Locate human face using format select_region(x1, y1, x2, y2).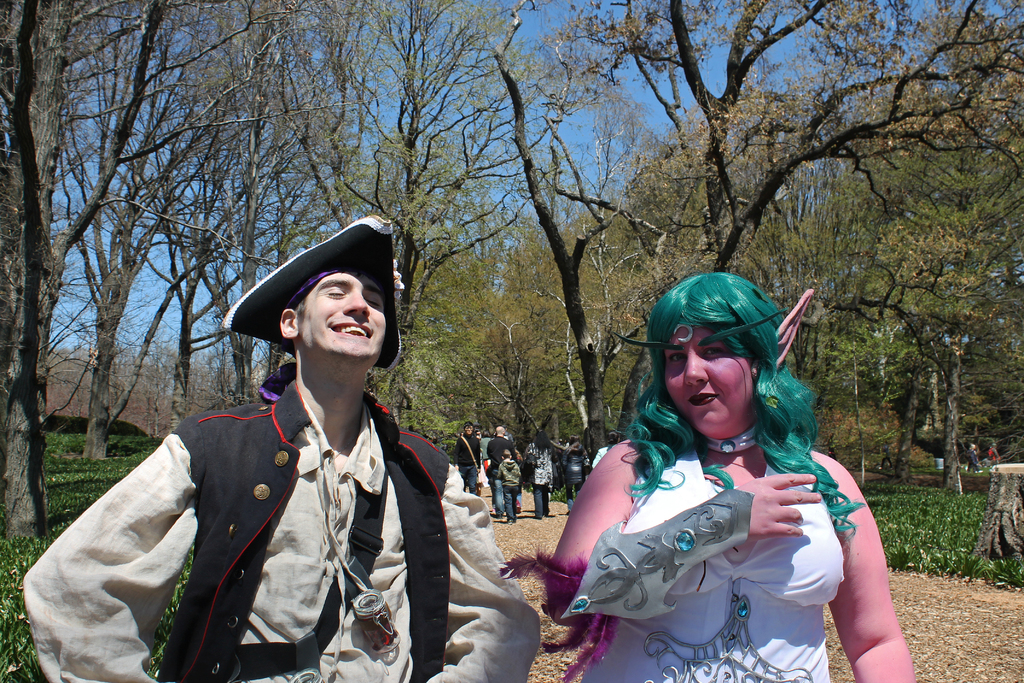
select_region(299, 262, 393, 365).
